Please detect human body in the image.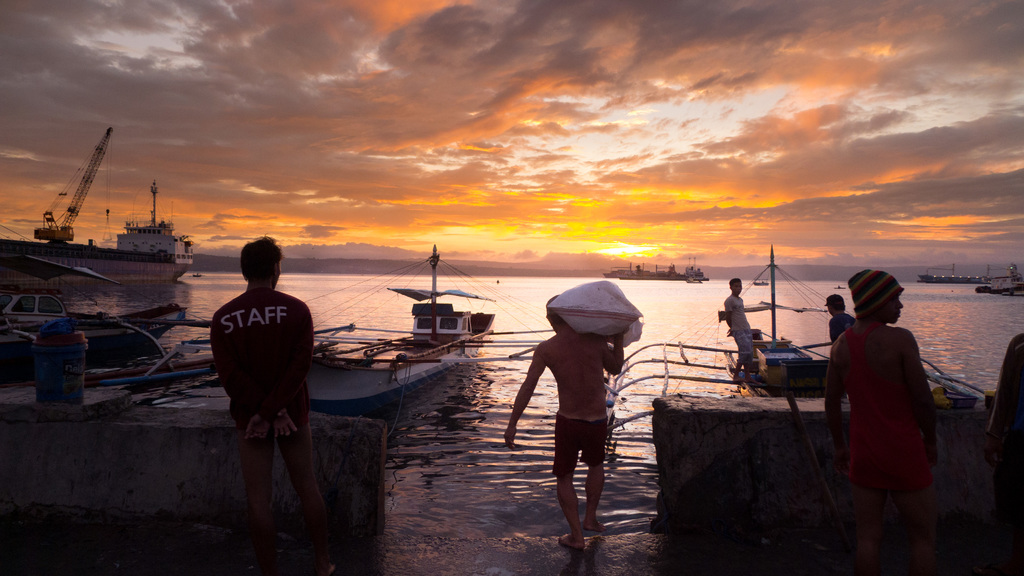
823 266 937 575.
